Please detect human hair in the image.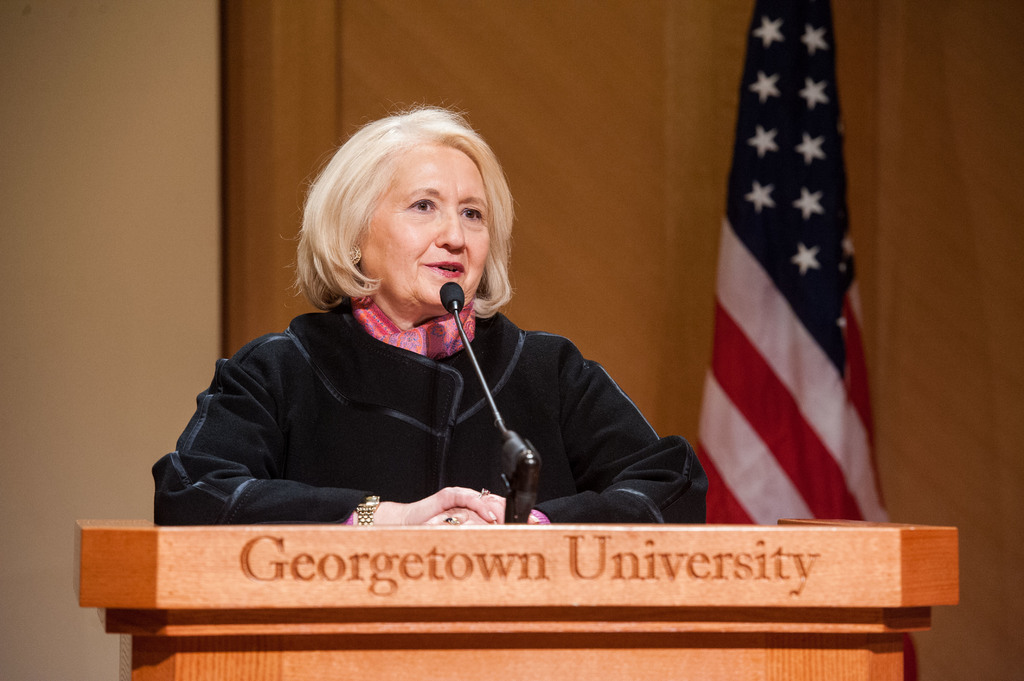
{"left": 278, "top": 93, "right": 519, "bottom": 315}.
